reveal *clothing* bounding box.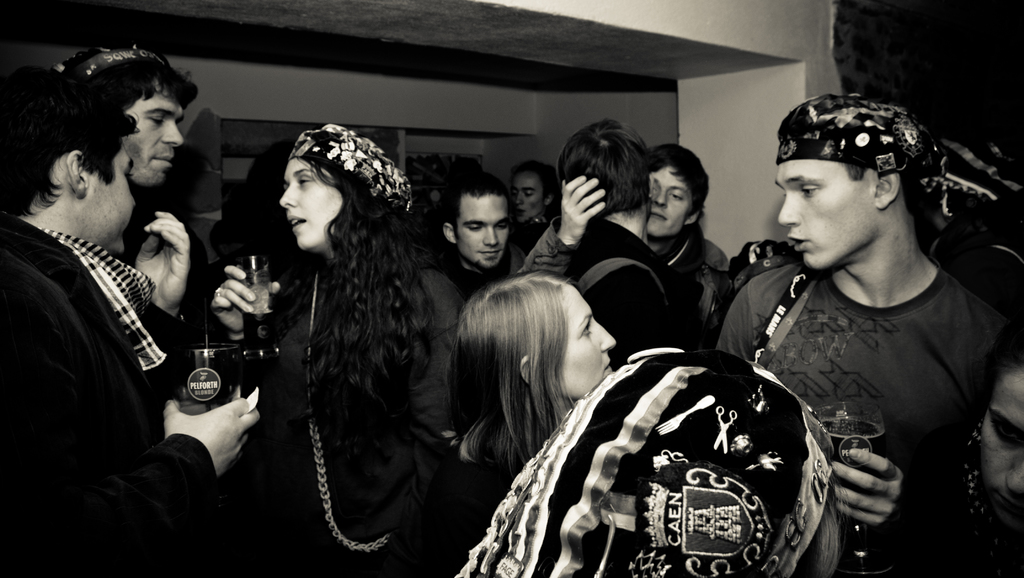
Revealed: (565, 219, 705, 357).
